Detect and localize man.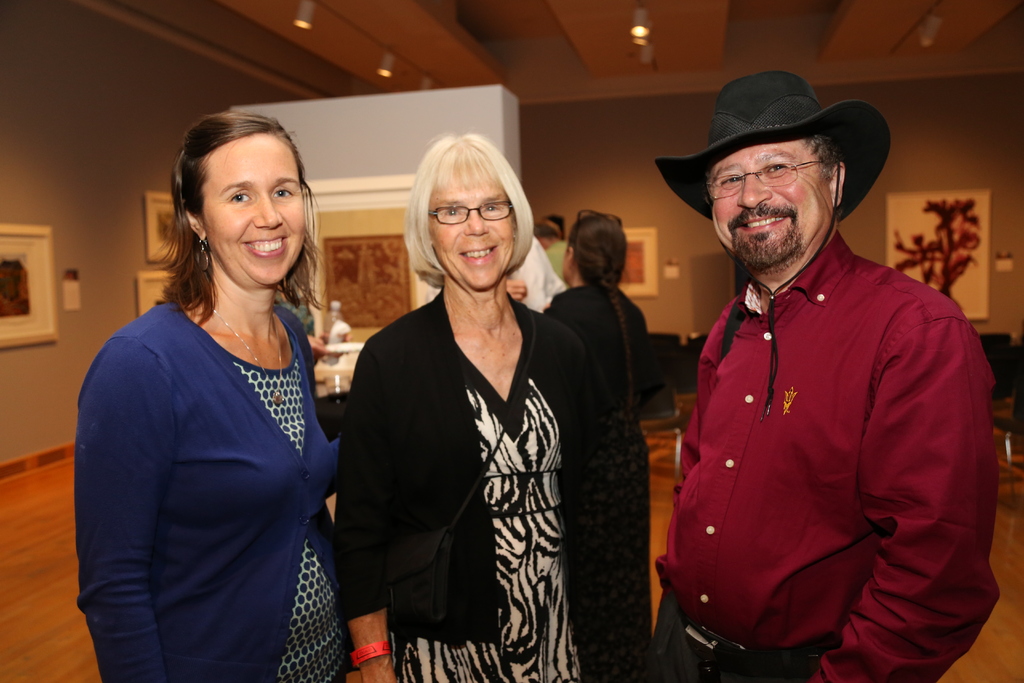
Localized at bbox(611, 49, 974, 682).
